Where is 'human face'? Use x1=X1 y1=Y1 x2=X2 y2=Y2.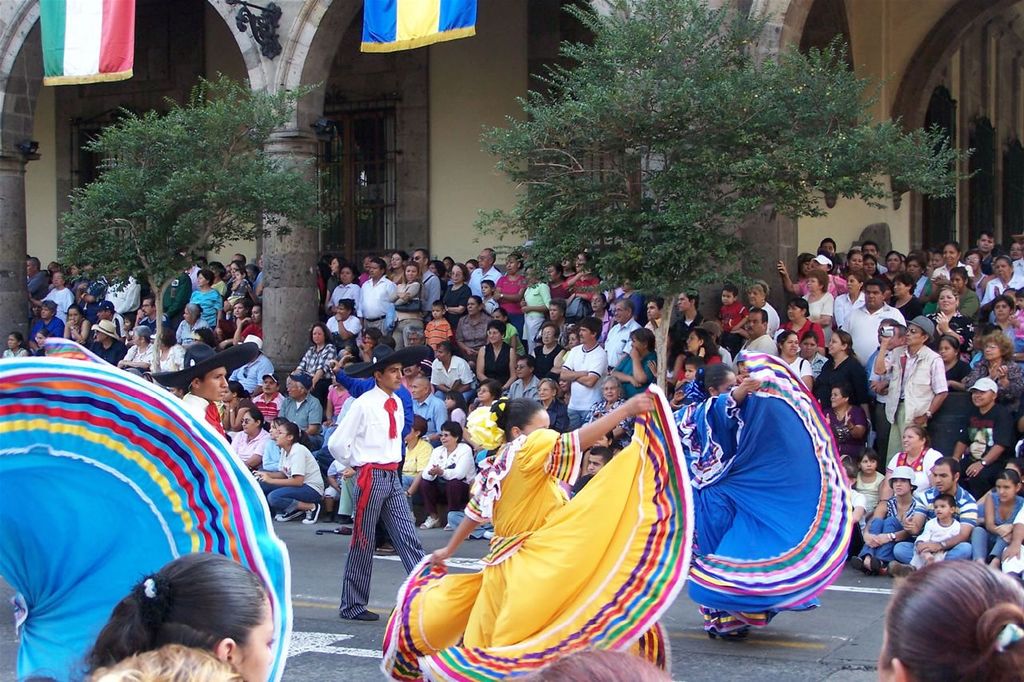
x1=519 y1=362 x2=533 y2=378.
